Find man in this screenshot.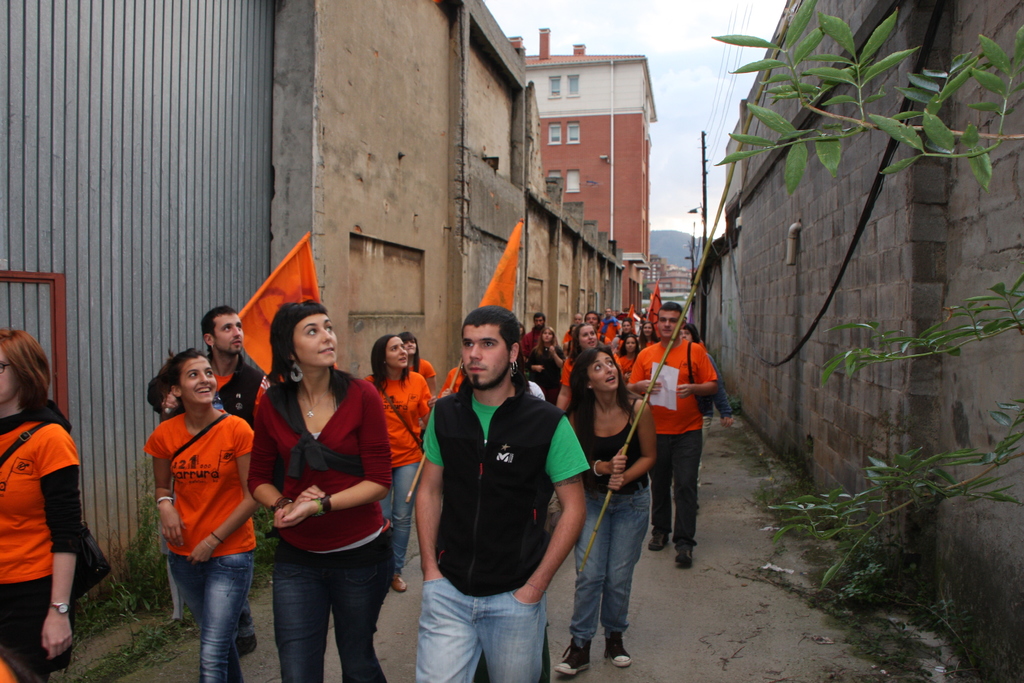
The bounding box for man is BBox(152, 305, 272, 646).
